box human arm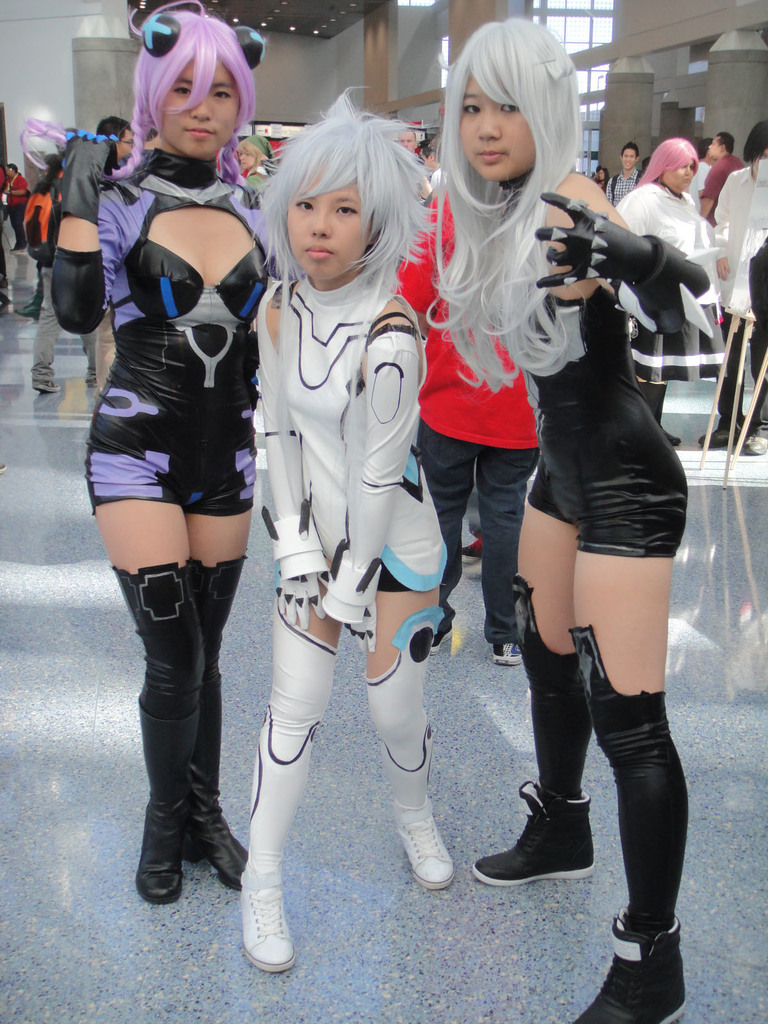
(321, 324, 422, 655)
